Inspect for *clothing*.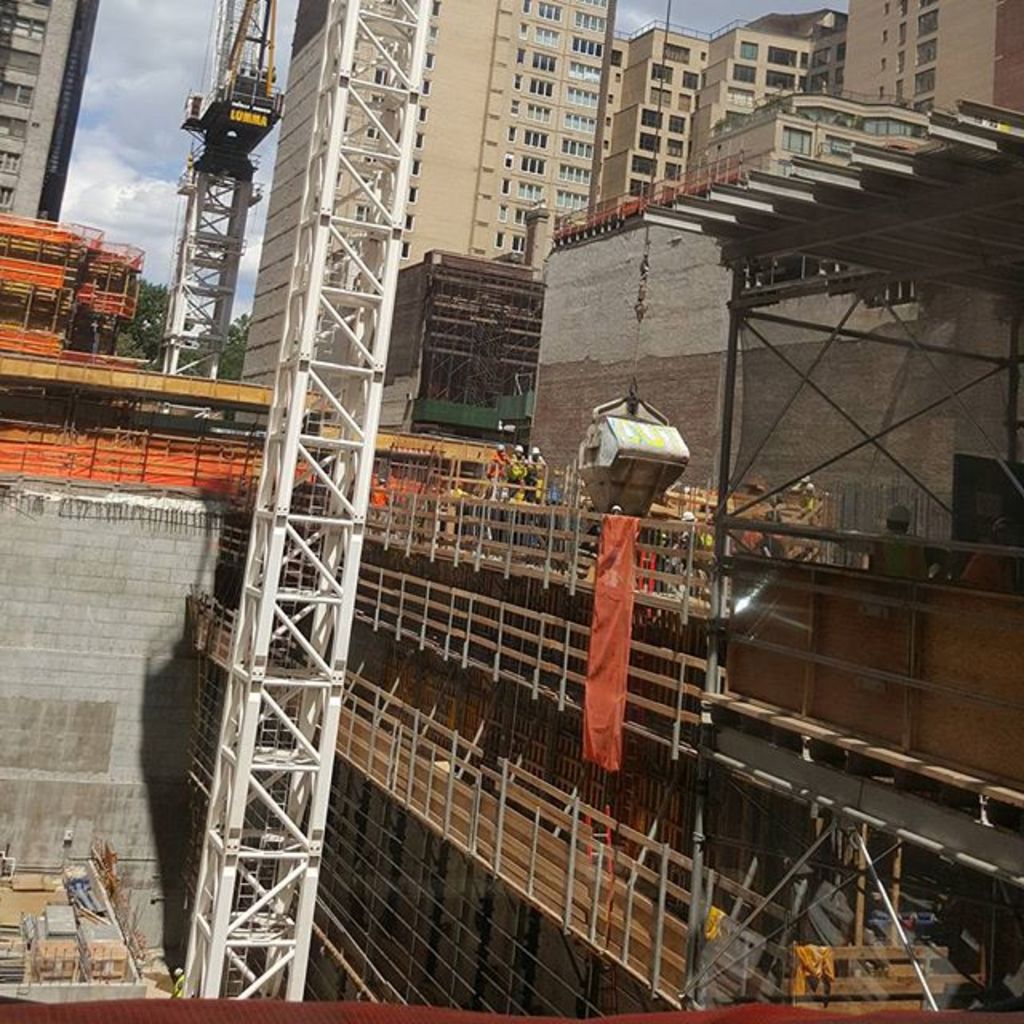
Inspection: x1=510 y1=451 x2=520 y2=490.
